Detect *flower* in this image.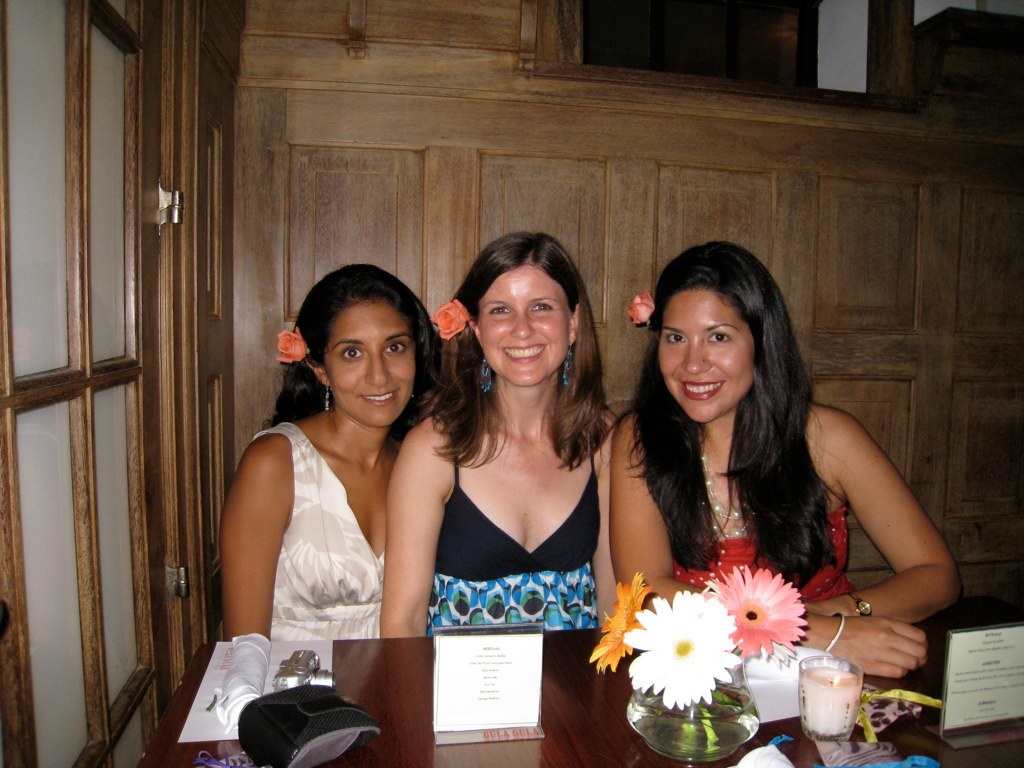
Detection: <bbox>698, 564, 808, 668</bbox>.
